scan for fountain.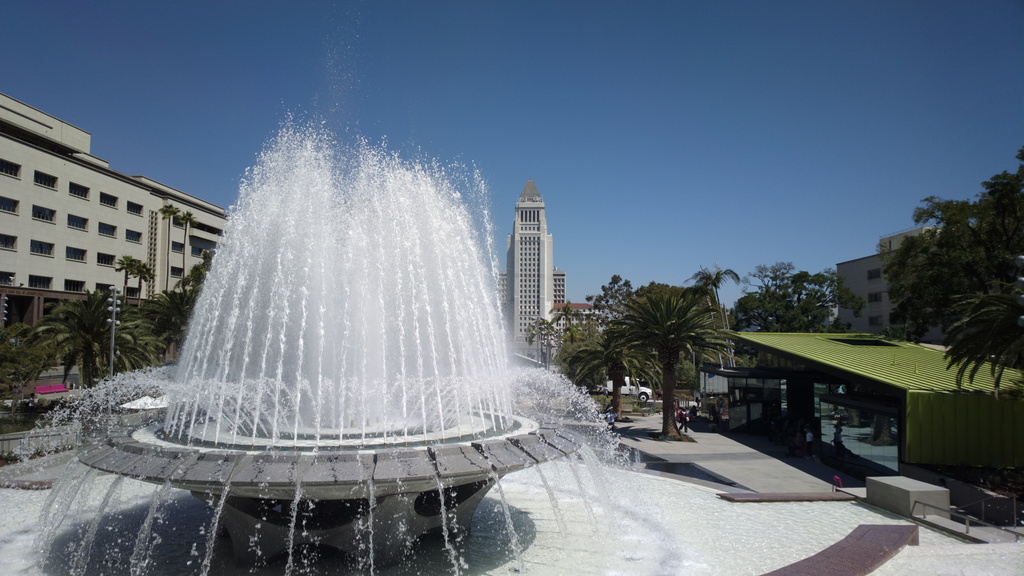
Scan result: select_region(0, 12, 1023, 573).
